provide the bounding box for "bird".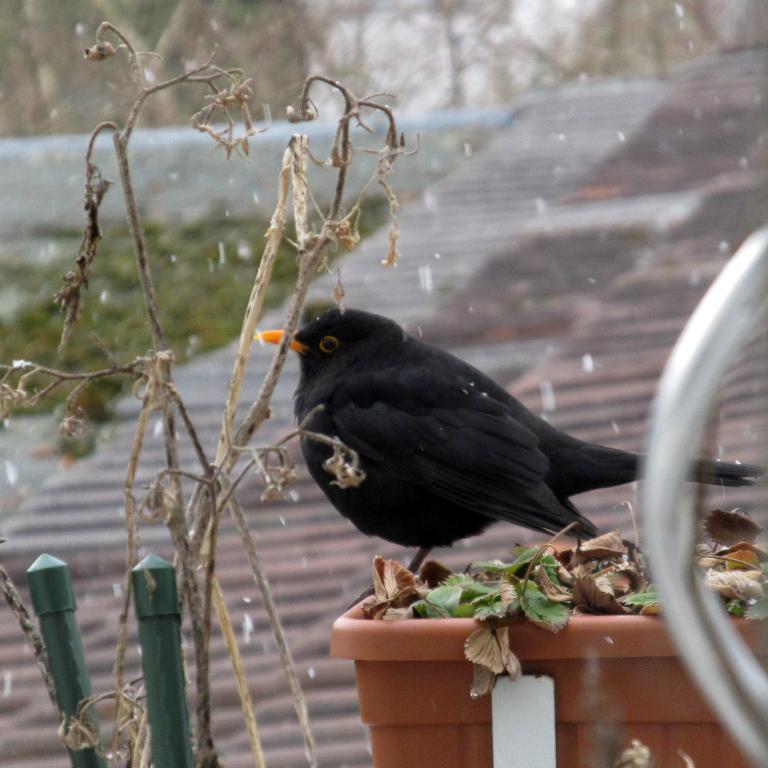
<region>255, 300, 703, 595</region>.
